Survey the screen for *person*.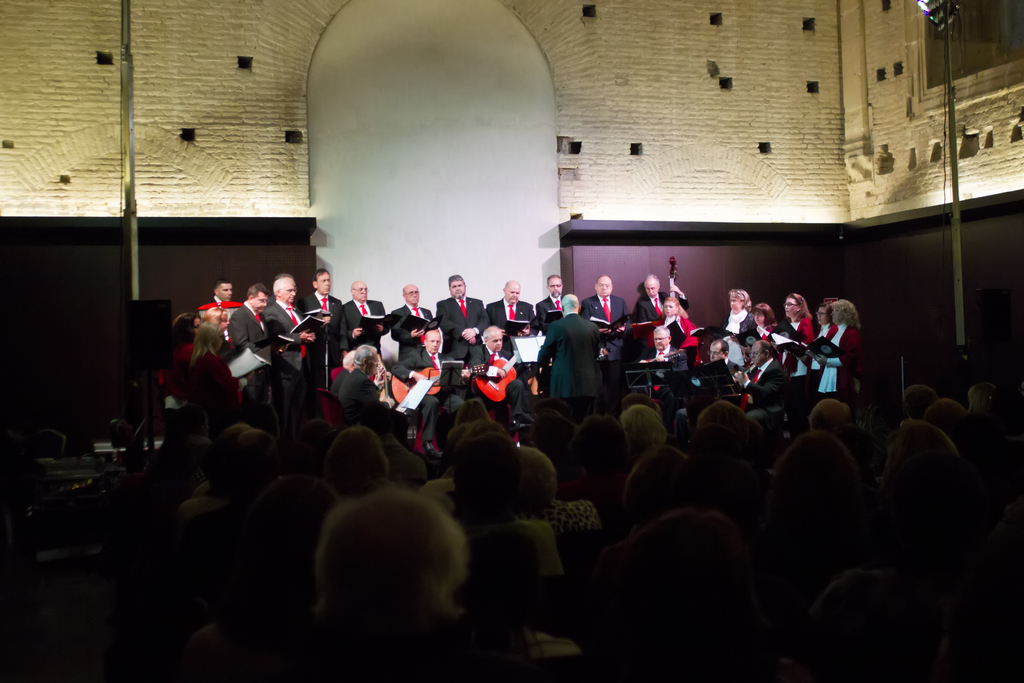
Survey found: bbox=(170, 313, 205, 349).
